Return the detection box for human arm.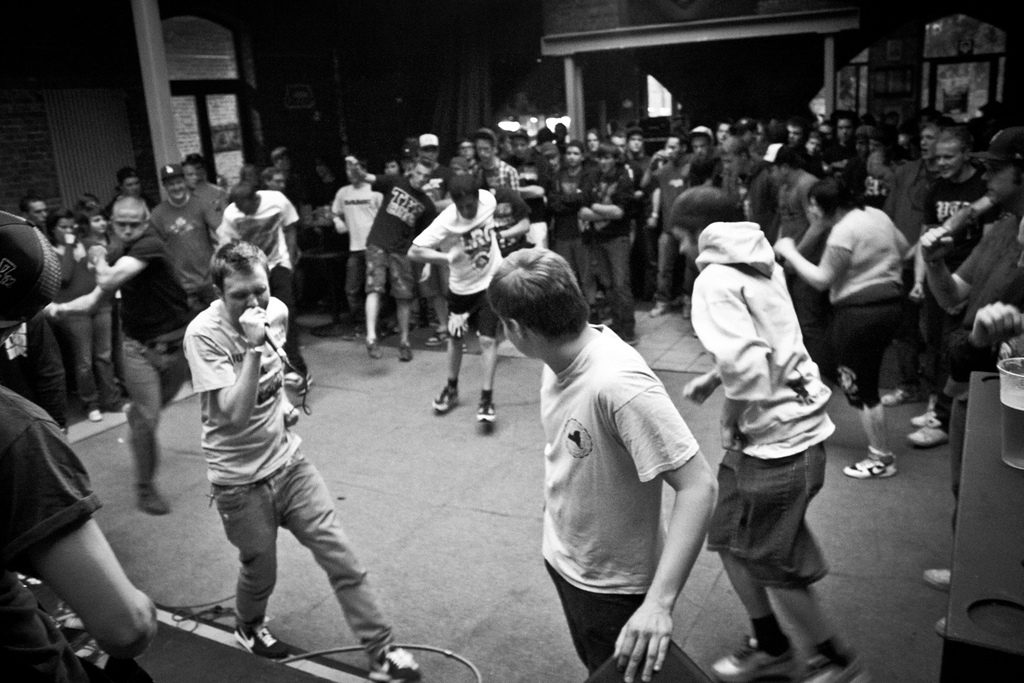
[705,263,771,456].
